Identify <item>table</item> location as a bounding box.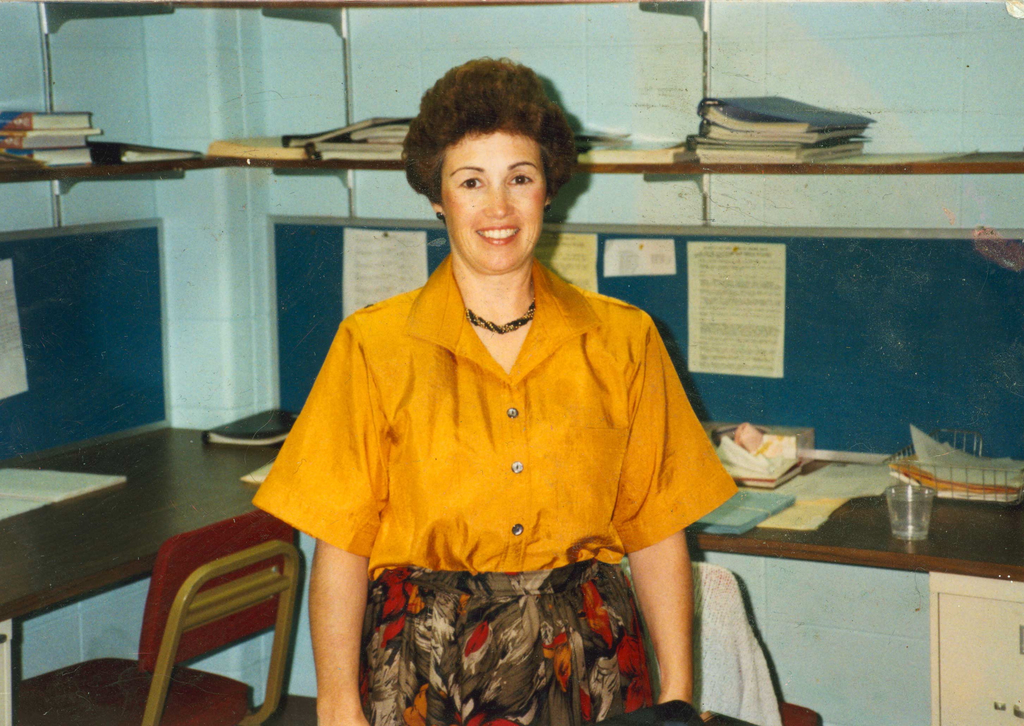
<box>0,409,1023,725</box>.
